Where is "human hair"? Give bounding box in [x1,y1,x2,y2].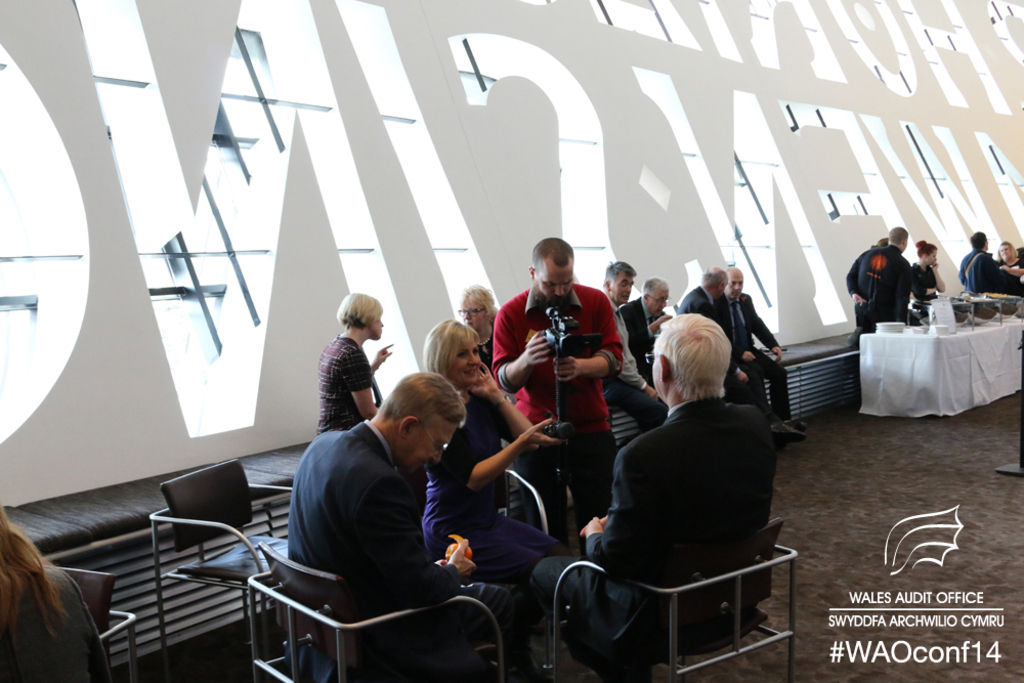
[336,290,383,330].
